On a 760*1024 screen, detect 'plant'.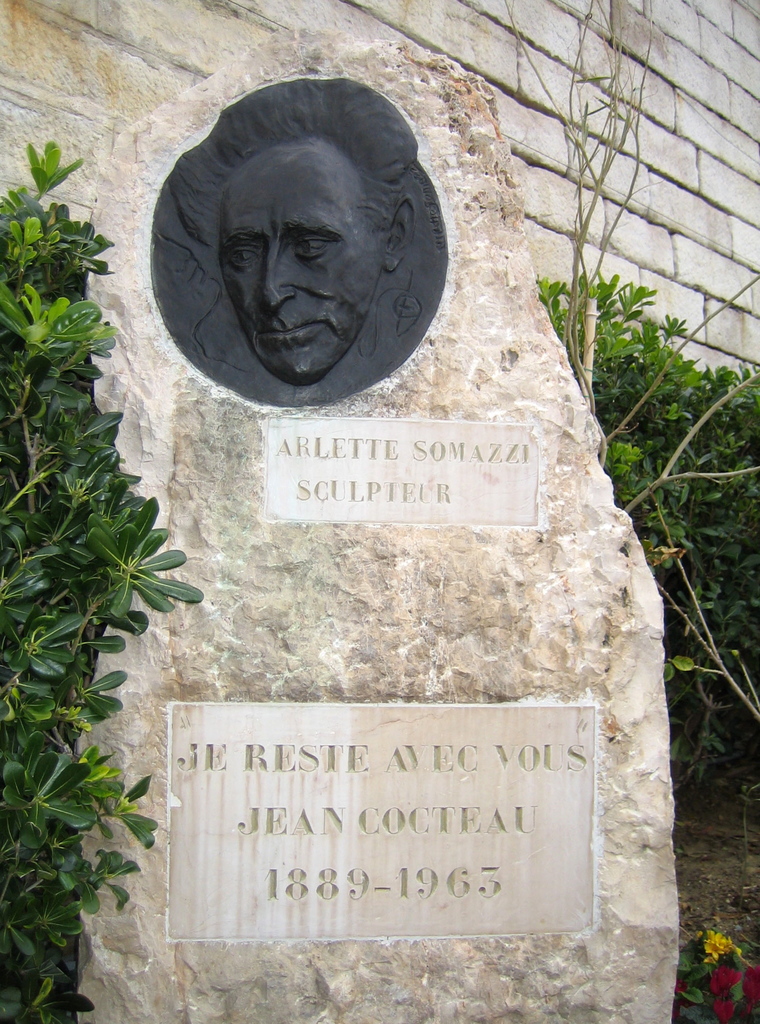
{"x1": 676, "y1": 915, "x2": 759, "y2": 1023}.
